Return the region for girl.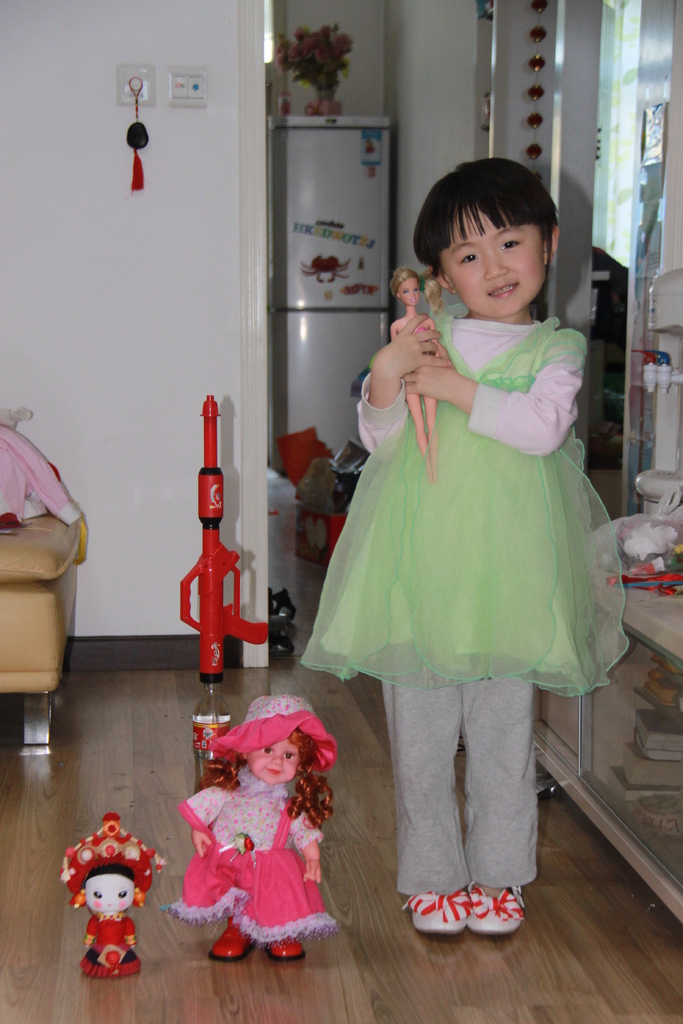
detection(300, 153, 630, 938).
